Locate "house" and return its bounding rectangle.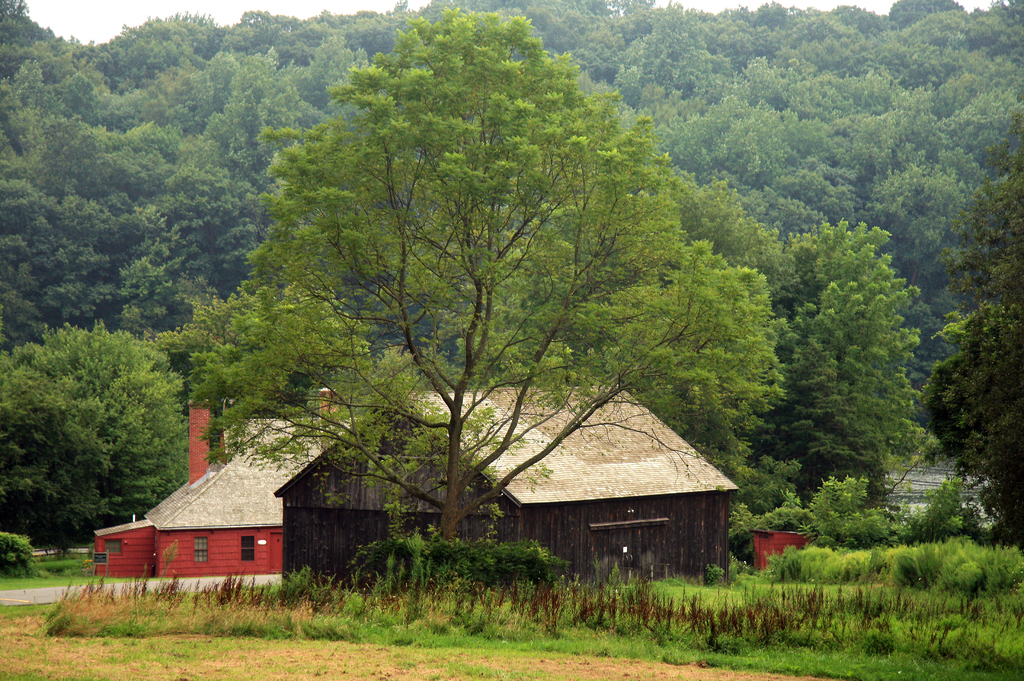
273 386 744 588.
